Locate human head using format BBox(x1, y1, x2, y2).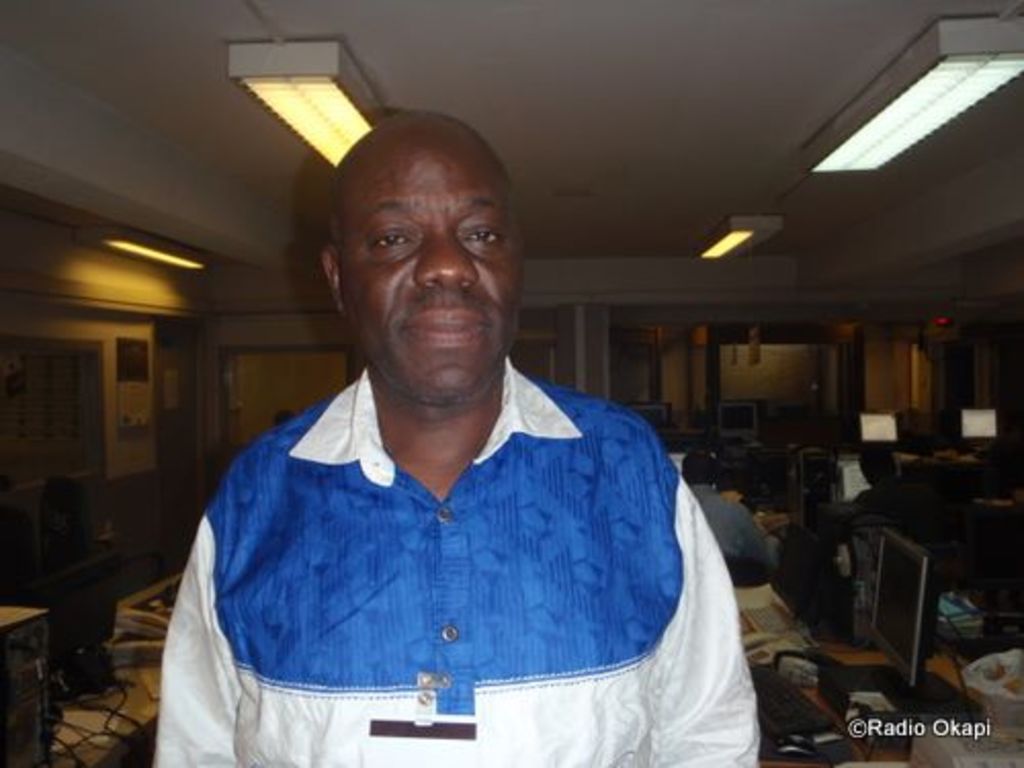
BBox(305, 109, 537, 387).
